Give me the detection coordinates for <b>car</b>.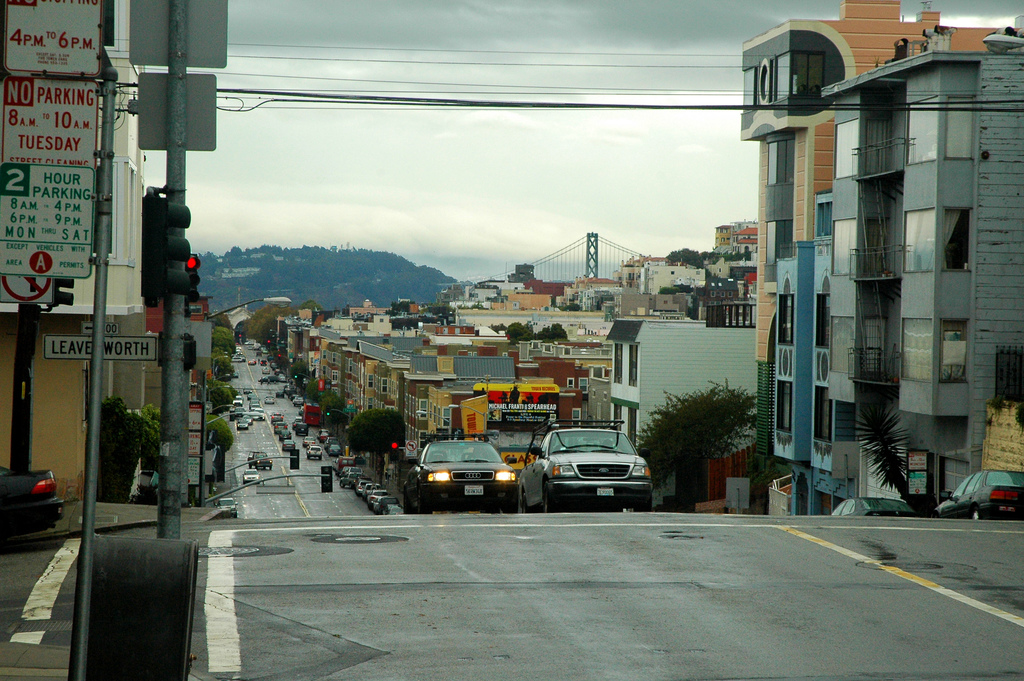
369 498 400 509.
